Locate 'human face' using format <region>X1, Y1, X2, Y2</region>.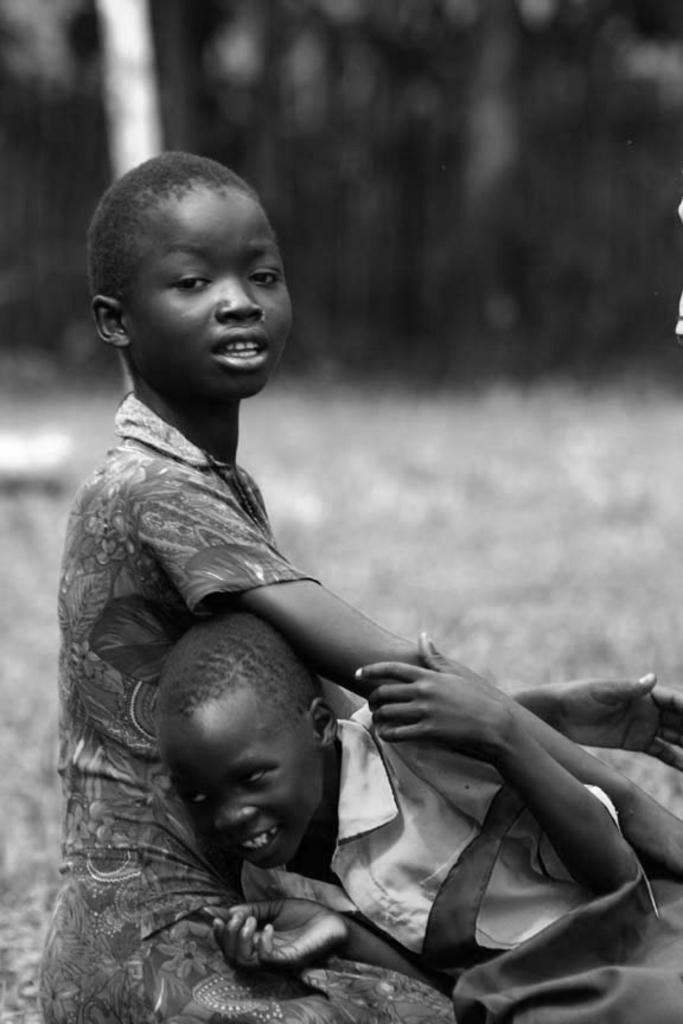
<region>167, 719, 305, 865</region>.
